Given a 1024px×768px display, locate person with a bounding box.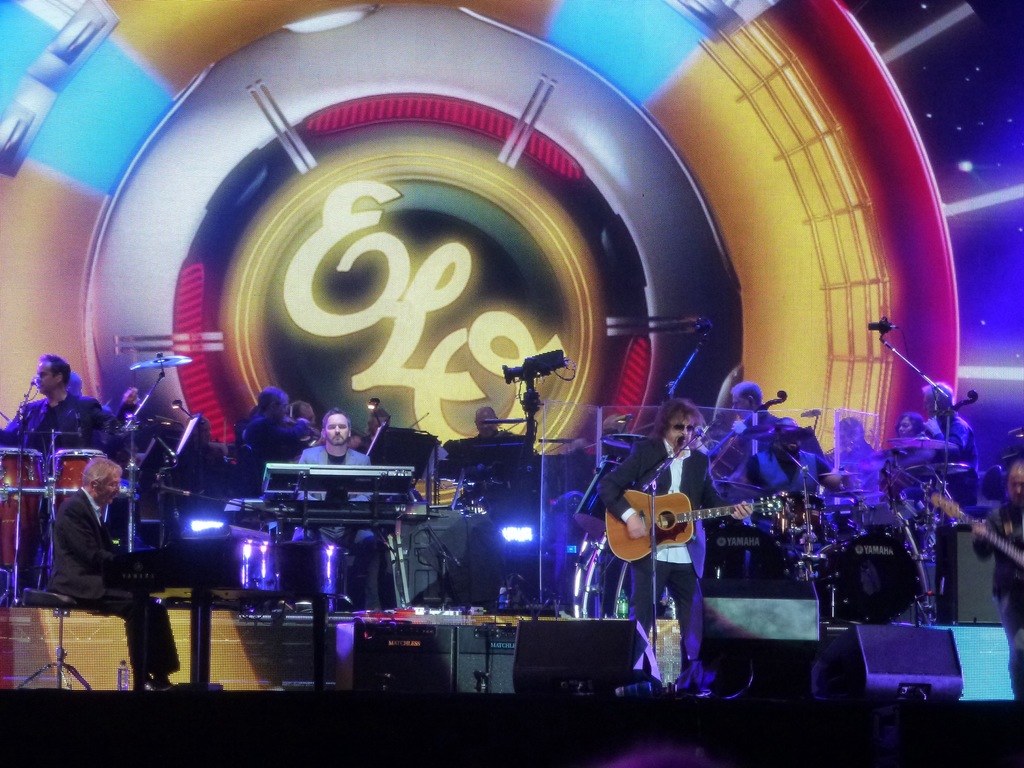
Located: (x1=46, y1=459, x2=184, y2=693).
